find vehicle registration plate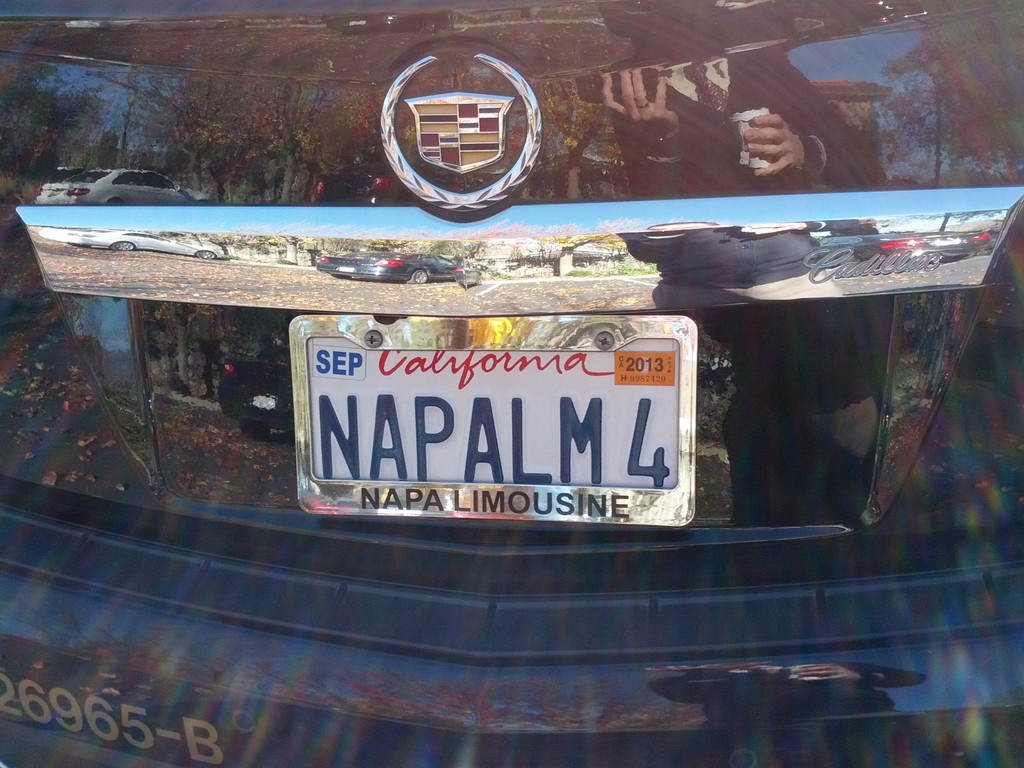
(left=275, top=298, right=698, bottom=533)
